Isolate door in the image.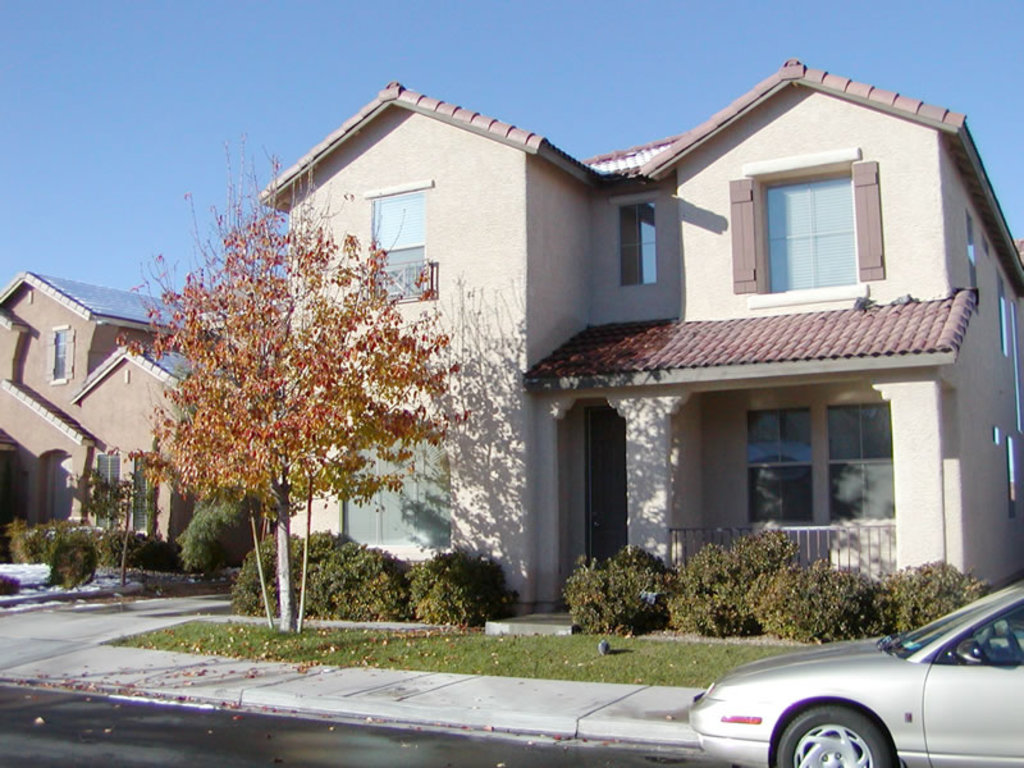
Isolated region: {"left": 582, "top": 407, "right": 628, "bottom": 567}.
